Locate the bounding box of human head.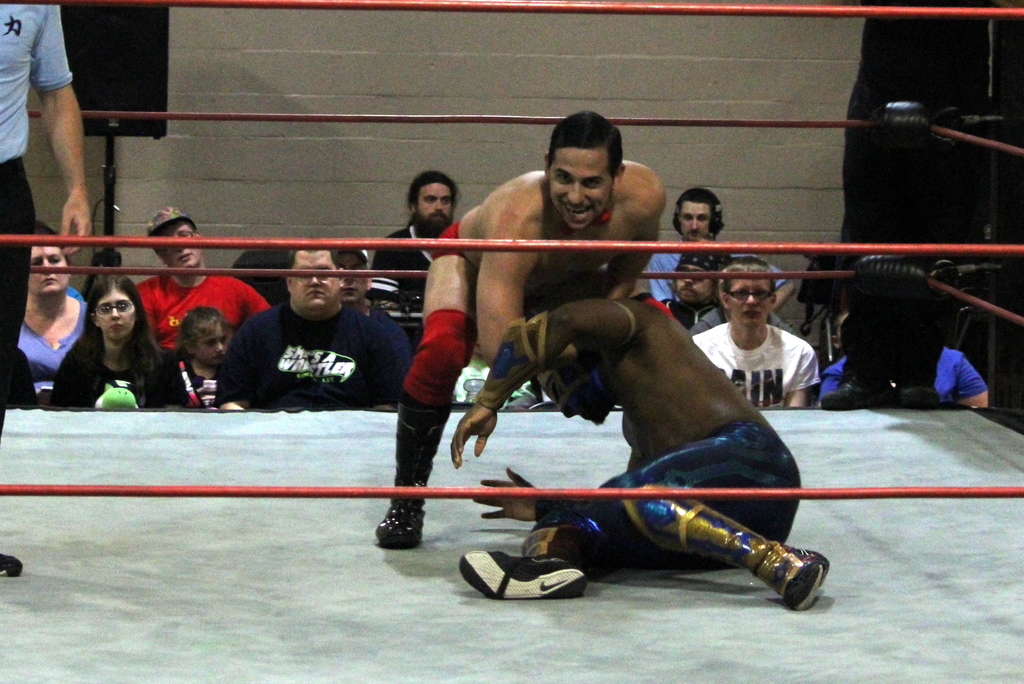
Bounding box: 27:232:74:295.
